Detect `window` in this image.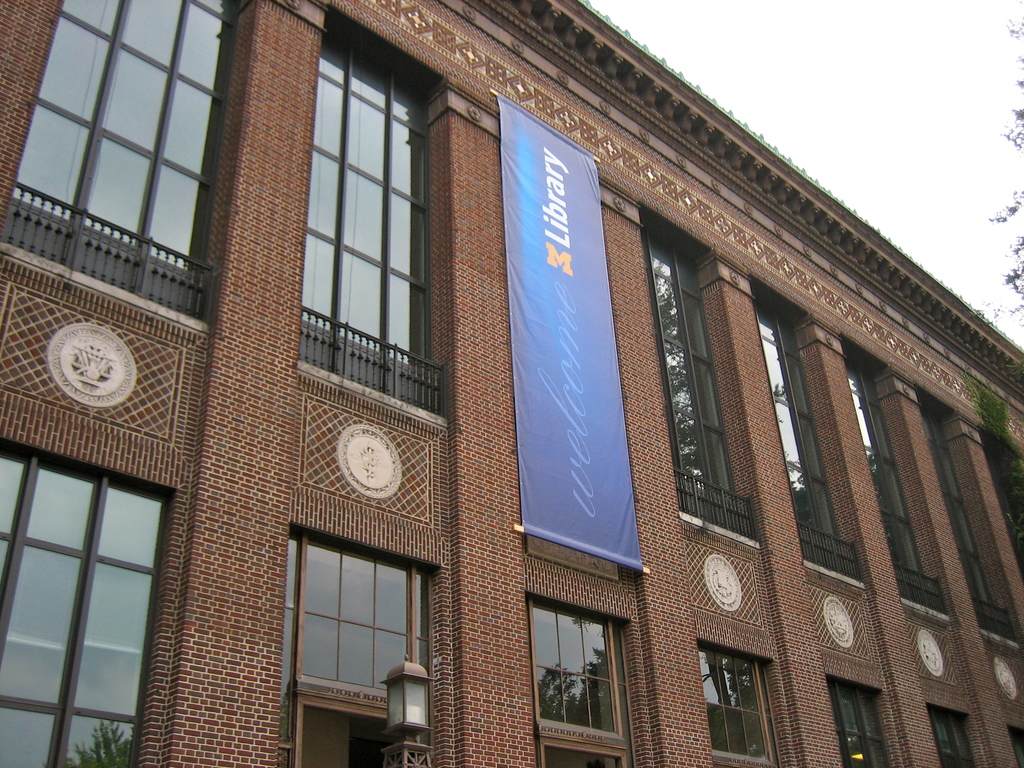
Detection: 4 0 229 287.
